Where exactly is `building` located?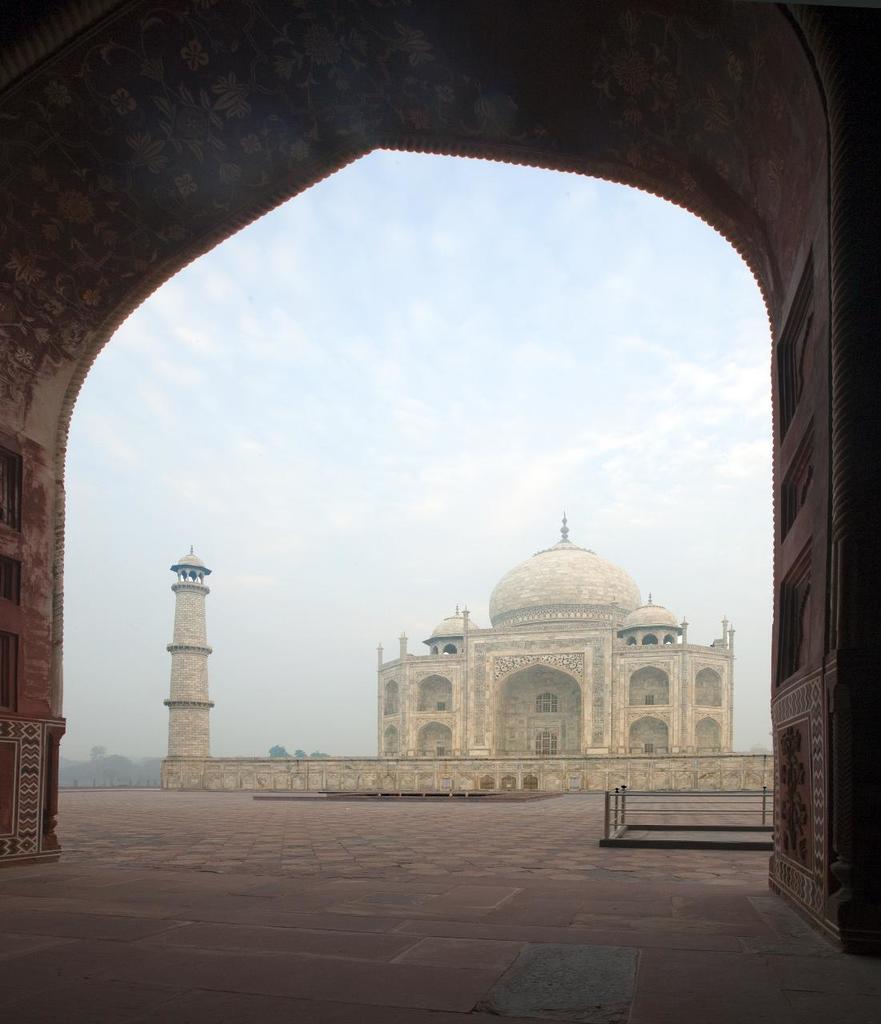
Its bounding box is (left=0, top=0, right=880, bottom=1023).
